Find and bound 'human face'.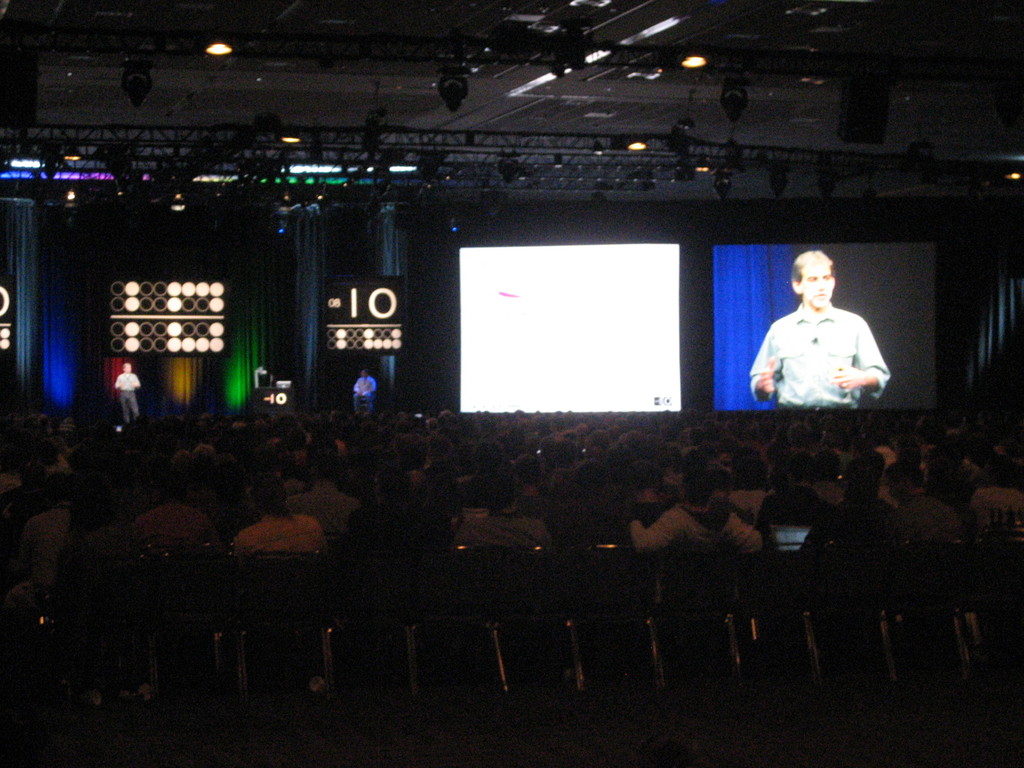
Bound: pyautogui.locateOnScreen(799, 257, 836, 308).
